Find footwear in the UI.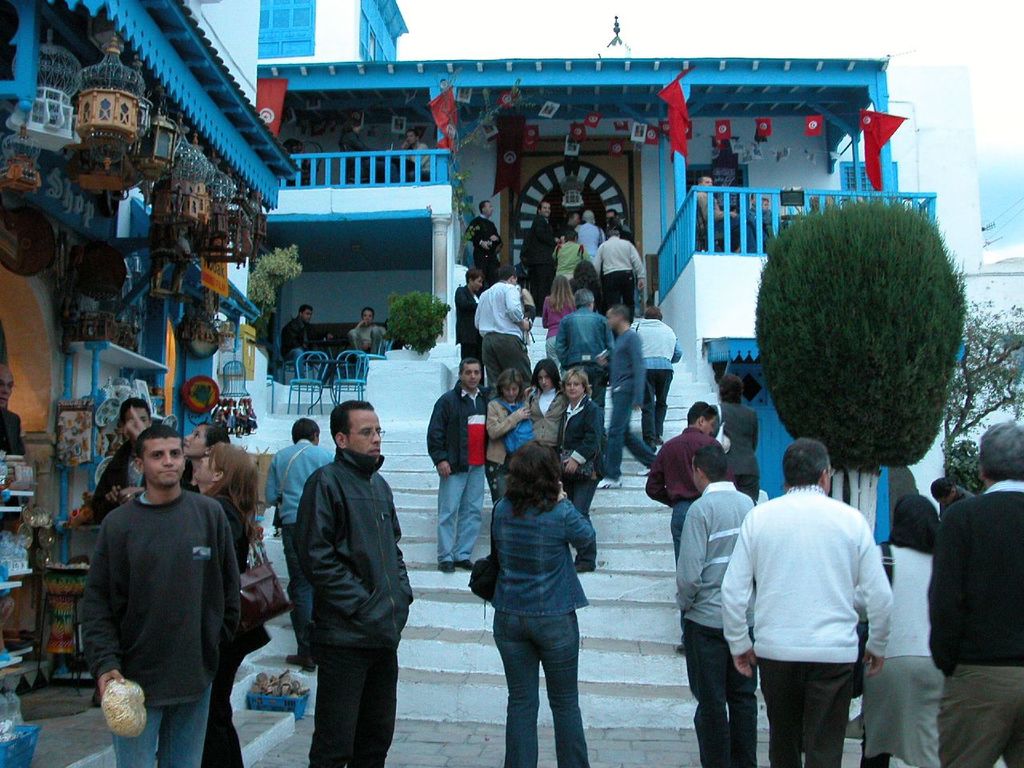
UI element at [285,649,313,661].
